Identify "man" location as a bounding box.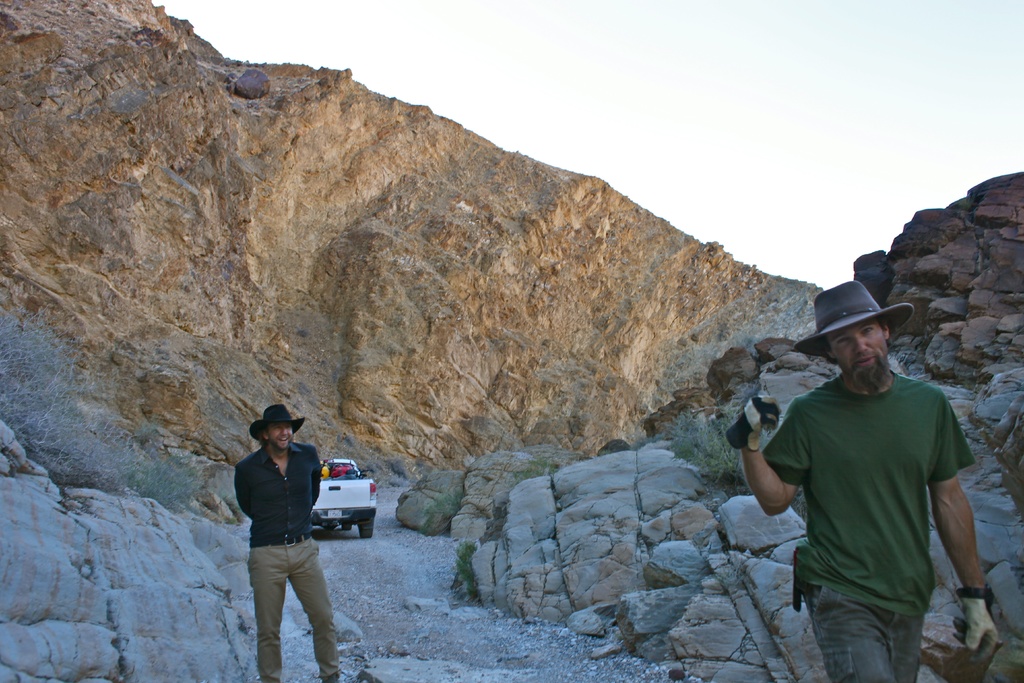
Rect(235, 406, 335, 682).
